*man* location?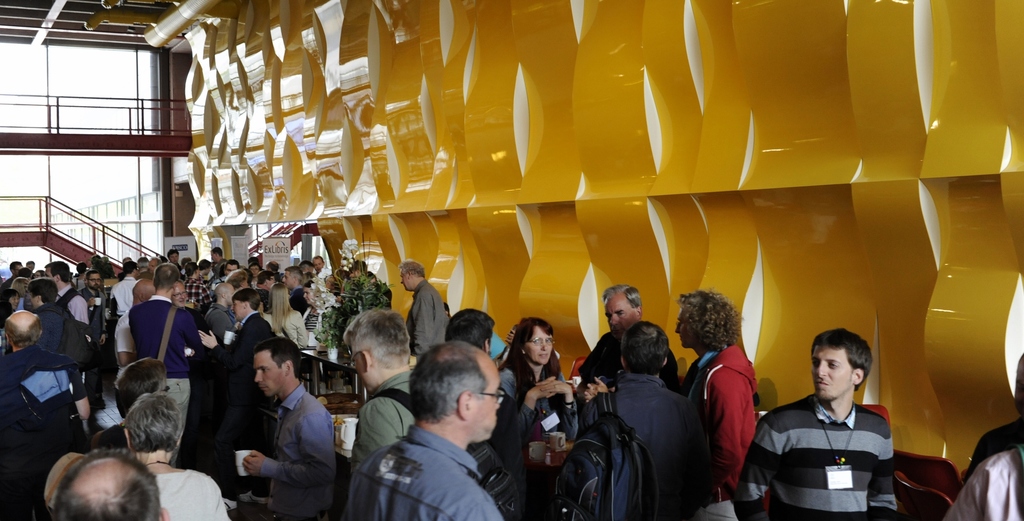
728:329:900:520
